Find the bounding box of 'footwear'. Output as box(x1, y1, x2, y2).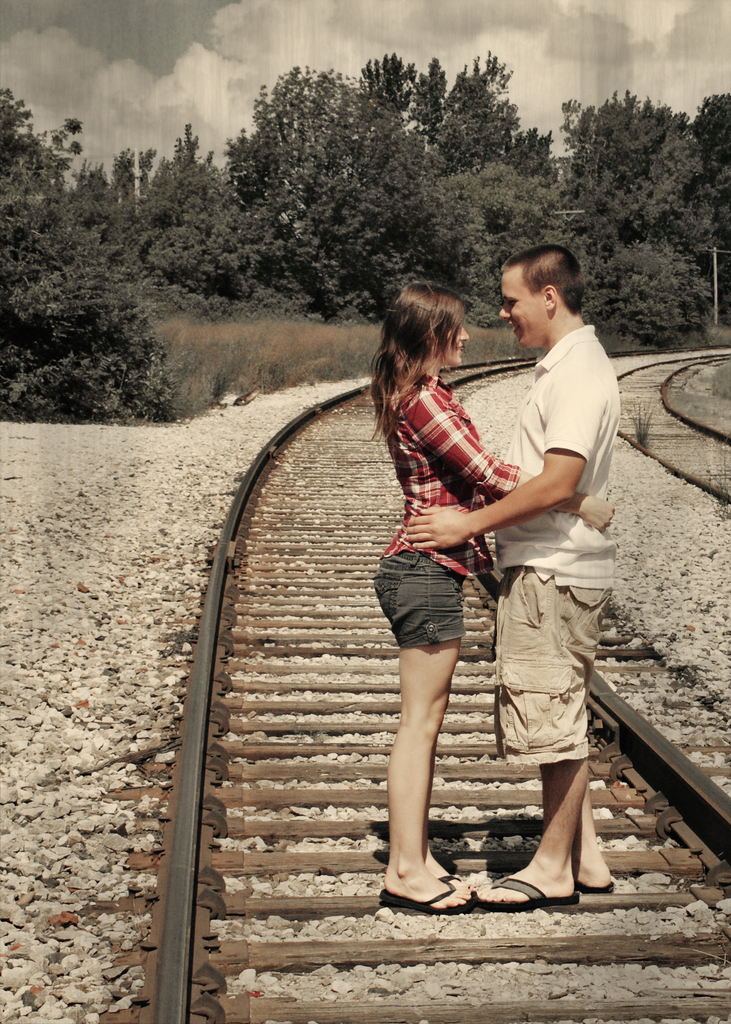
box(473, 872, 578, 915).
